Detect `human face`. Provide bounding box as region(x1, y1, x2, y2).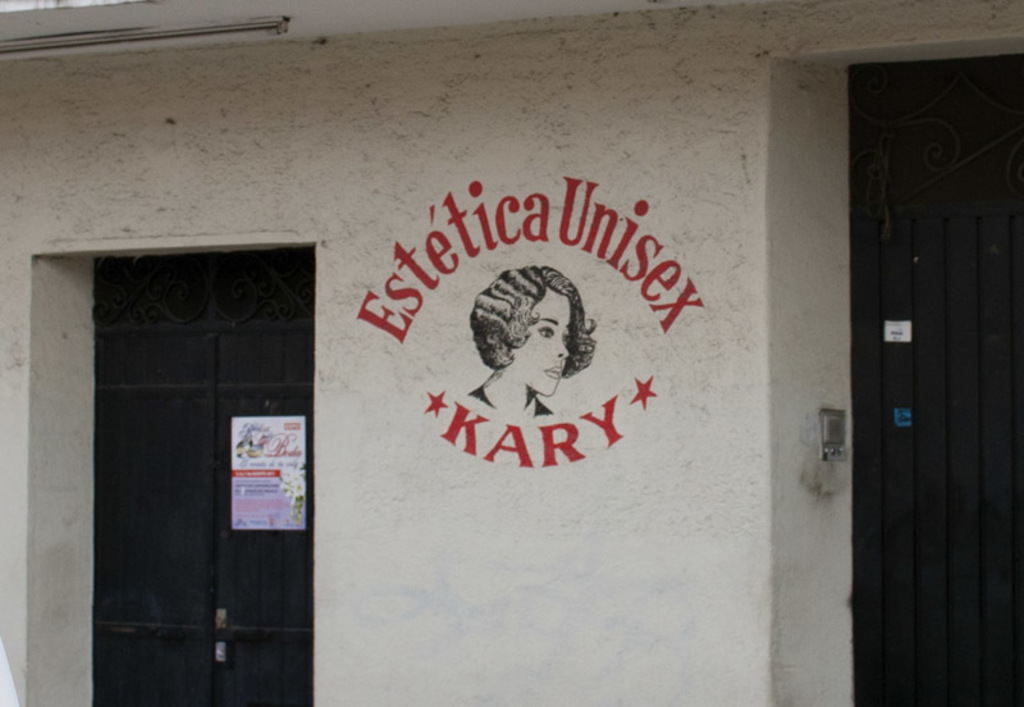
region(511, 289, 572, 400).
